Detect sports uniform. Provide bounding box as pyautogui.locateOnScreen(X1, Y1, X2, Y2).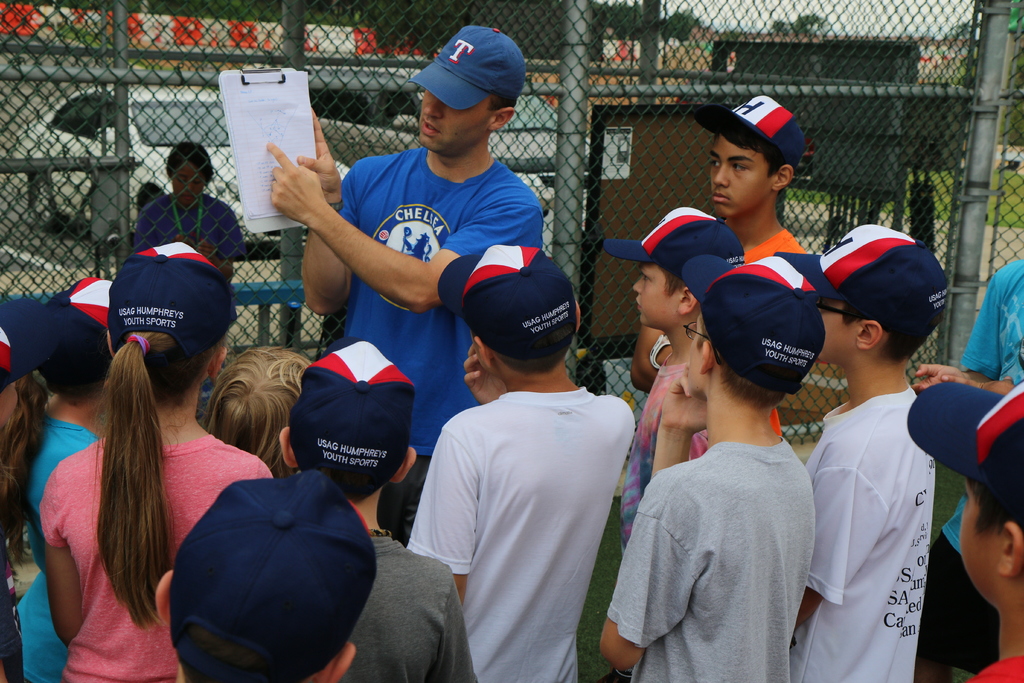
pyautogui.locateOnScreen(333, 140, 540, 545).
